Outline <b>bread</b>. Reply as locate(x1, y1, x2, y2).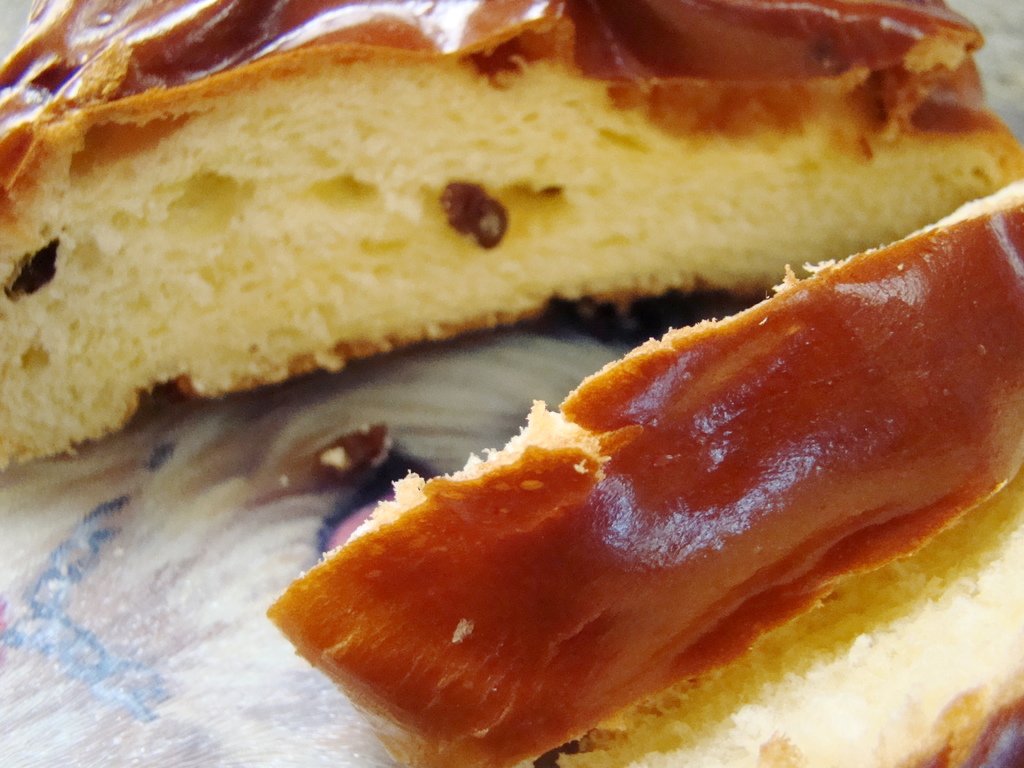
locate(261, 180, 1023, 767).
